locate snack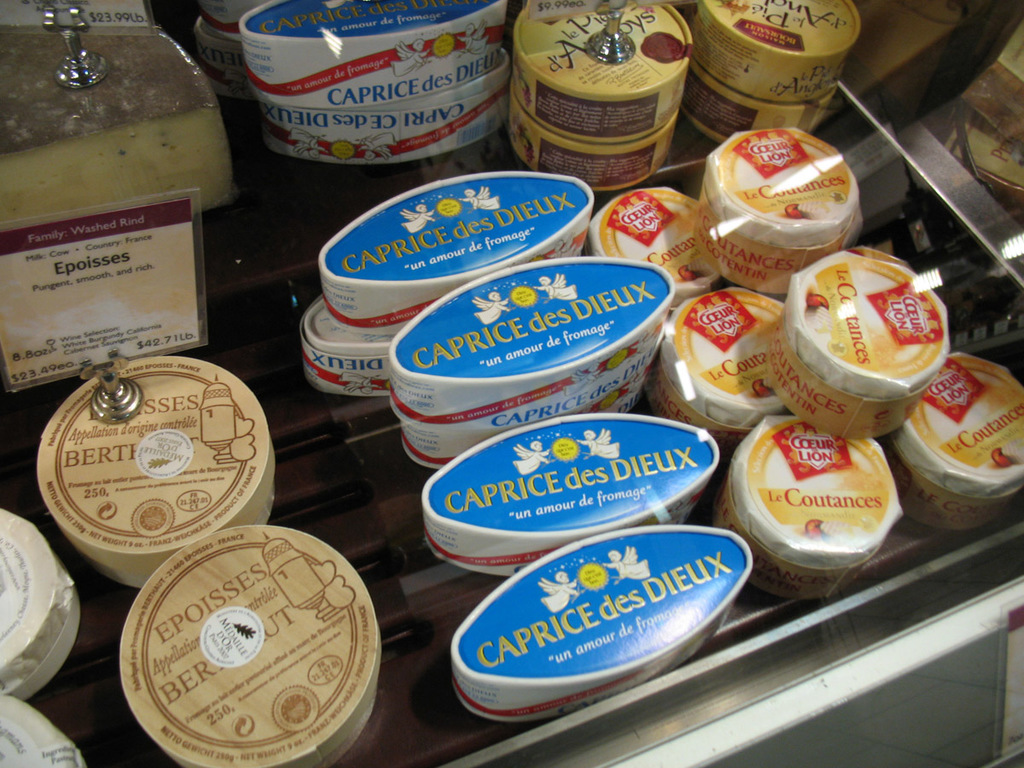
303:303:400:390
